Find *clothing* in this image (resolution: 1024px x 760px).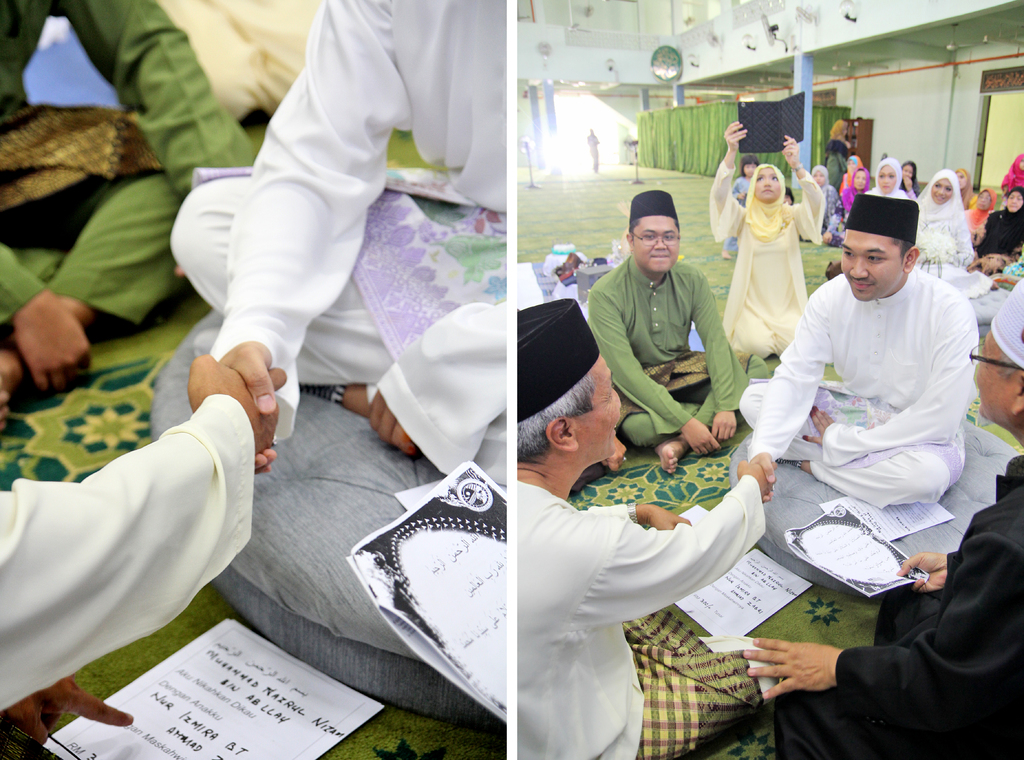
bbox=(0, 388, 258, 717).
